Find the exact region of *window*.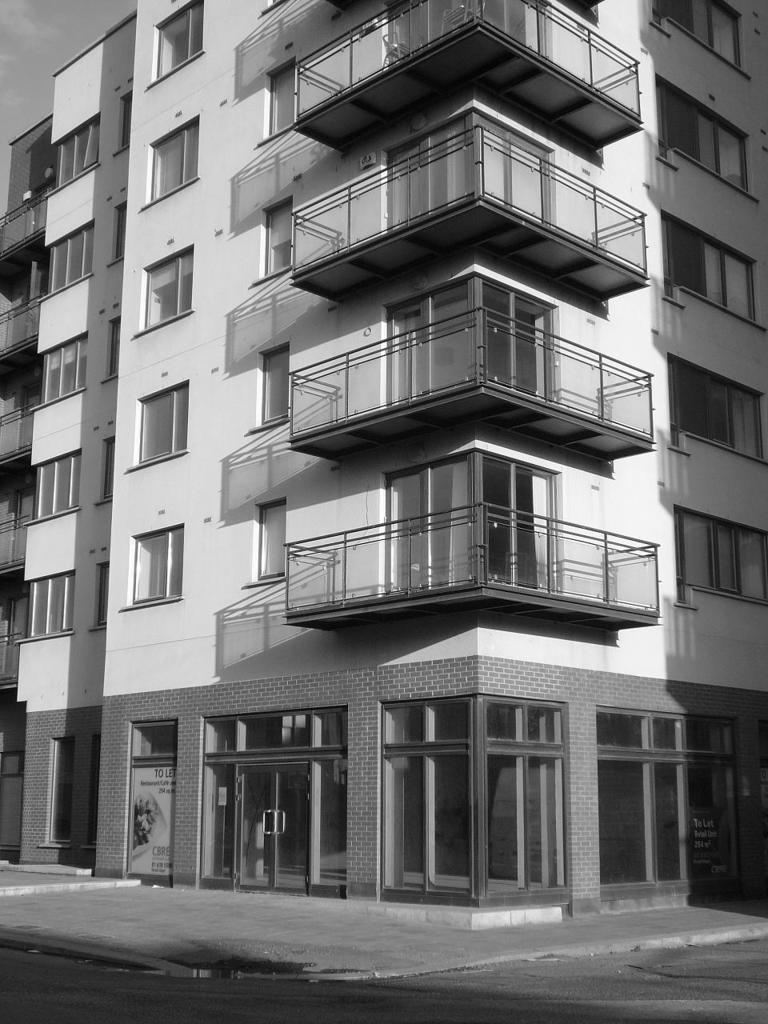
Exact region: [42, 322, 88, 401].
